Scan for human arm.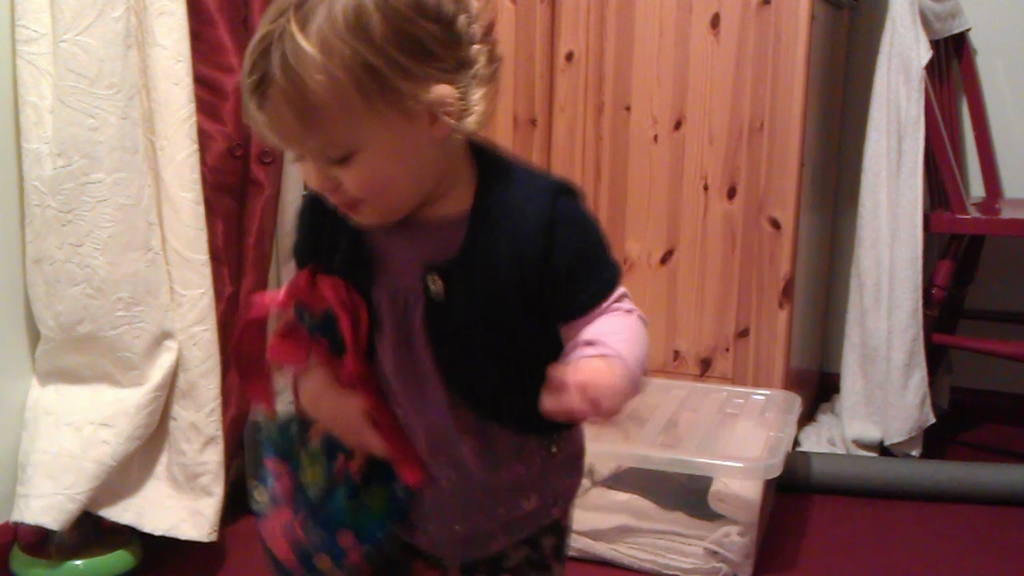
Scan result: box(528, 178, 655, 425).
